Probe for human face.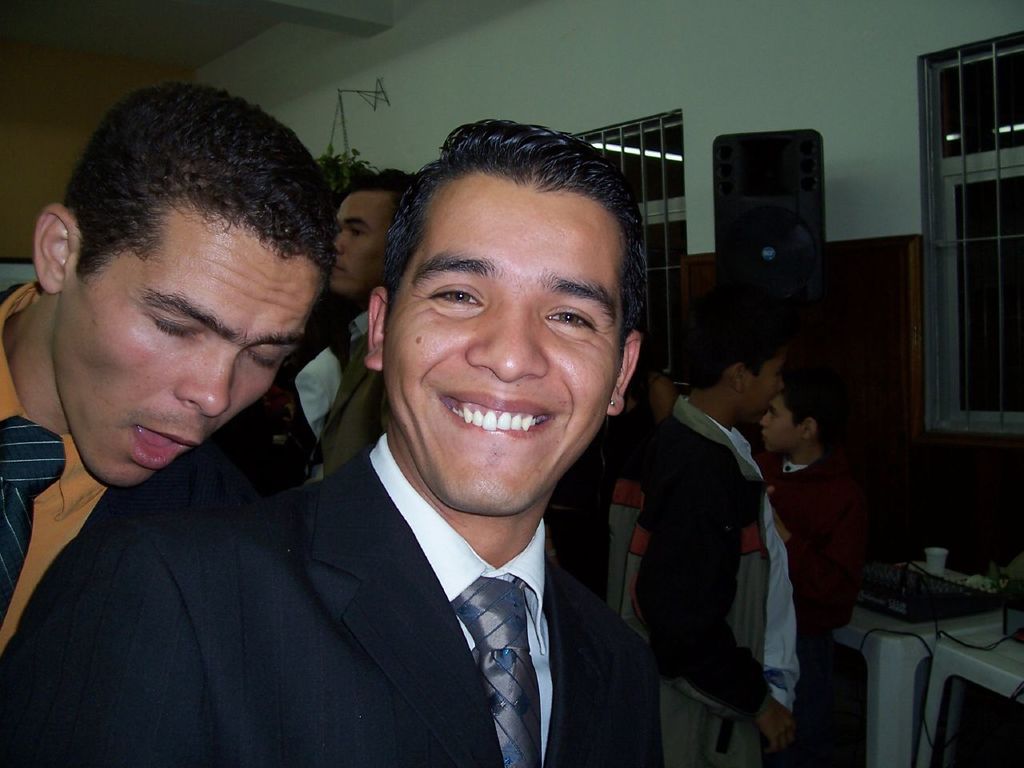
Probe result: BBox(742, 342, 789, 434).
